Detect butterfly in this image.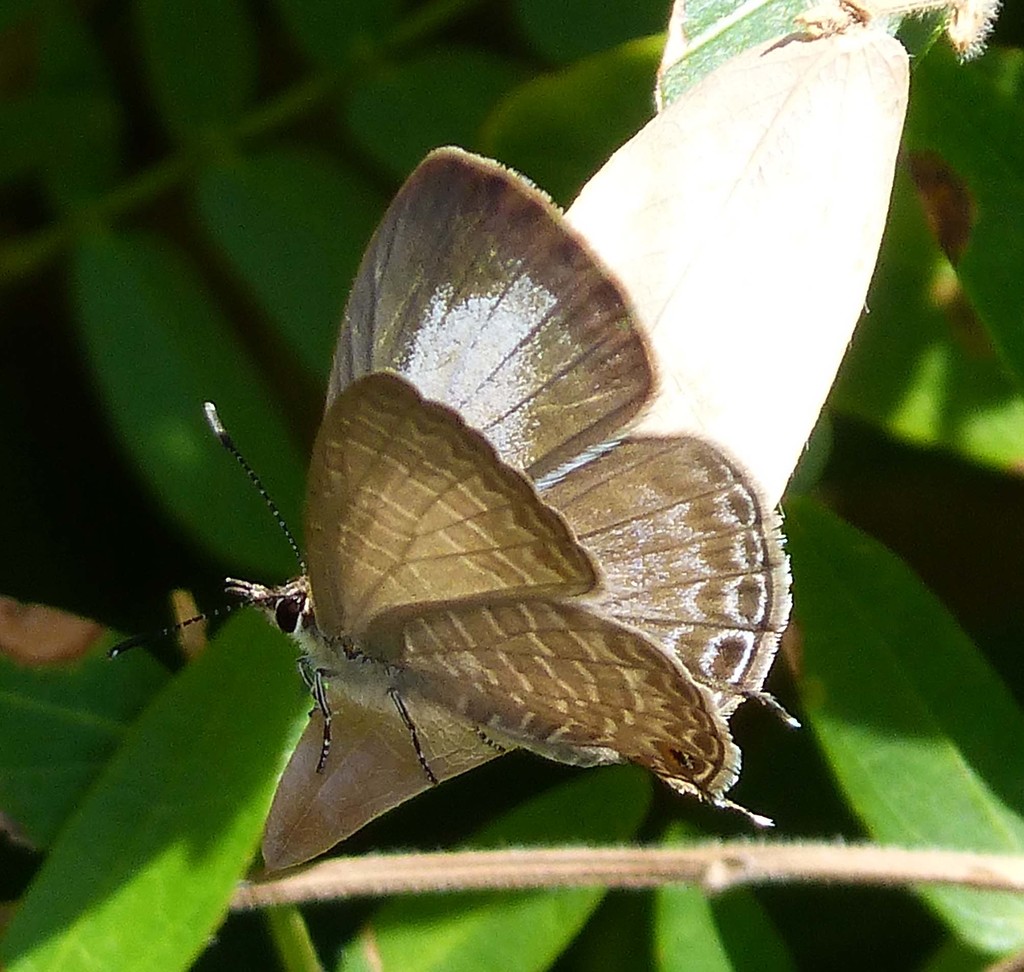
Detection: select_region(104, 142, 796, 825).
